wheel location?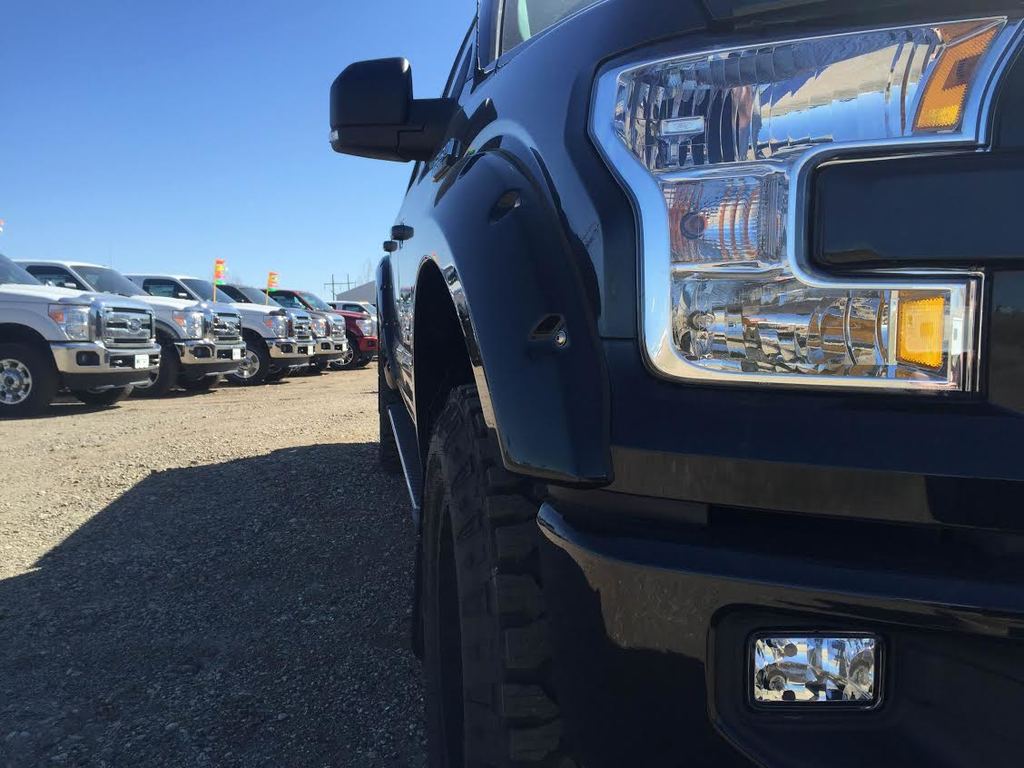
bbox=[379, 337, 391, 465]
